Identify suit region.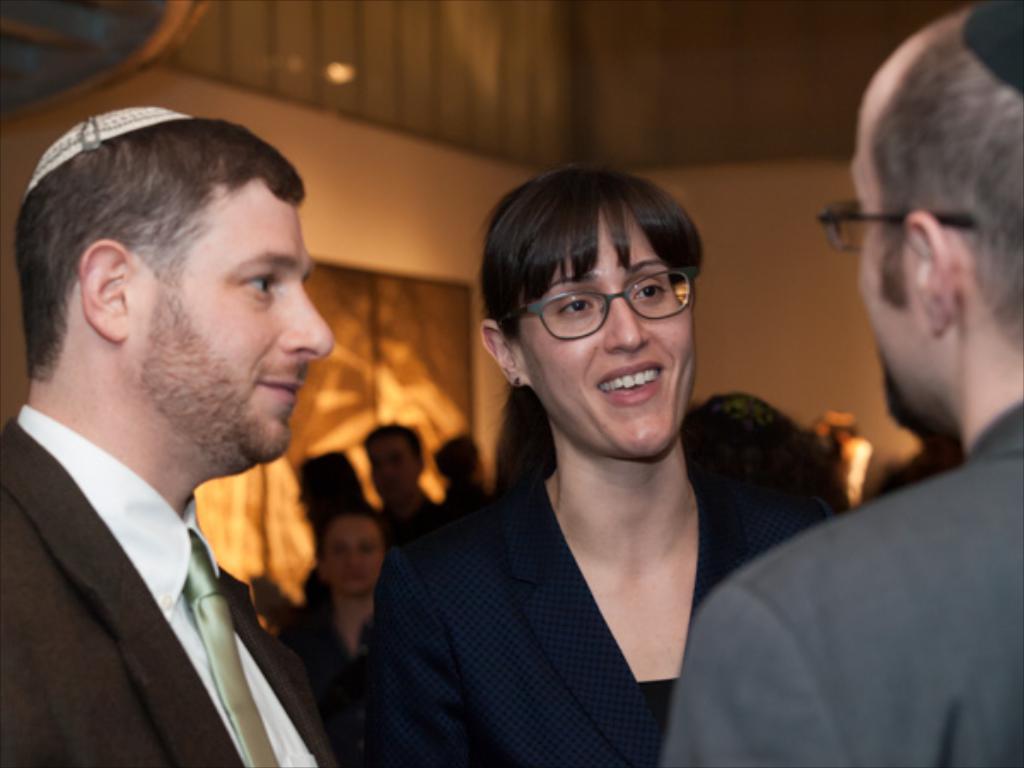
Region: {"x1": 0, "y1": 401, "x2": 350, "y2": 766}.
